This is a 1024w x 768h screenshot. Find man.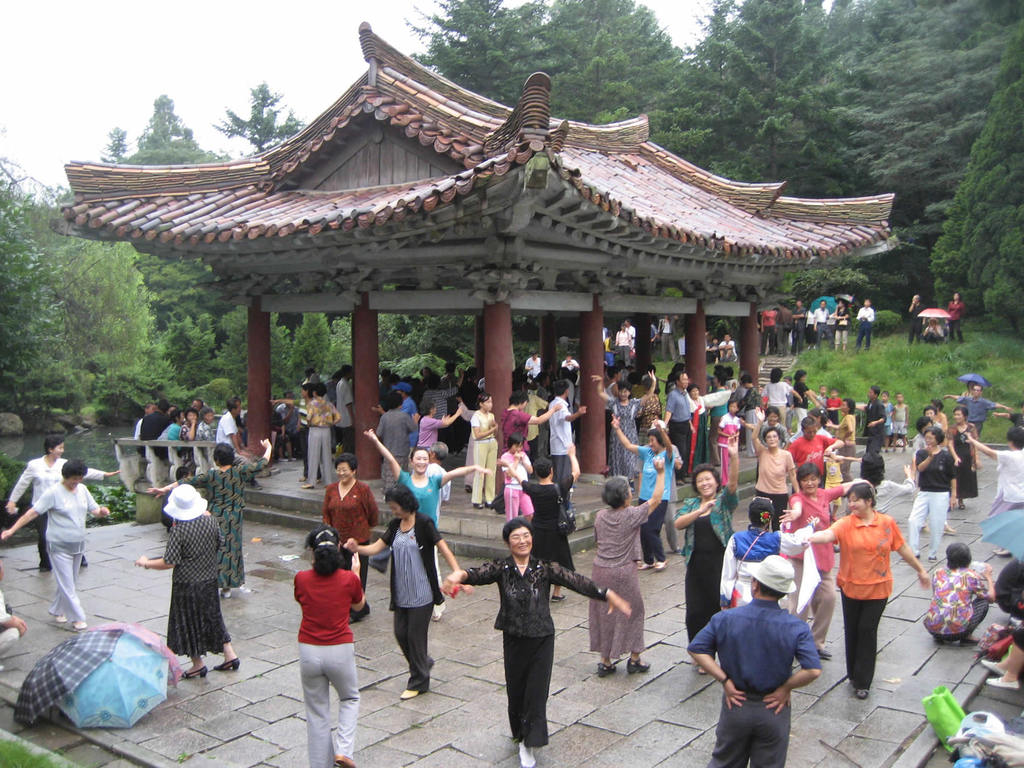
Bounding box: 538/378/588/509.
